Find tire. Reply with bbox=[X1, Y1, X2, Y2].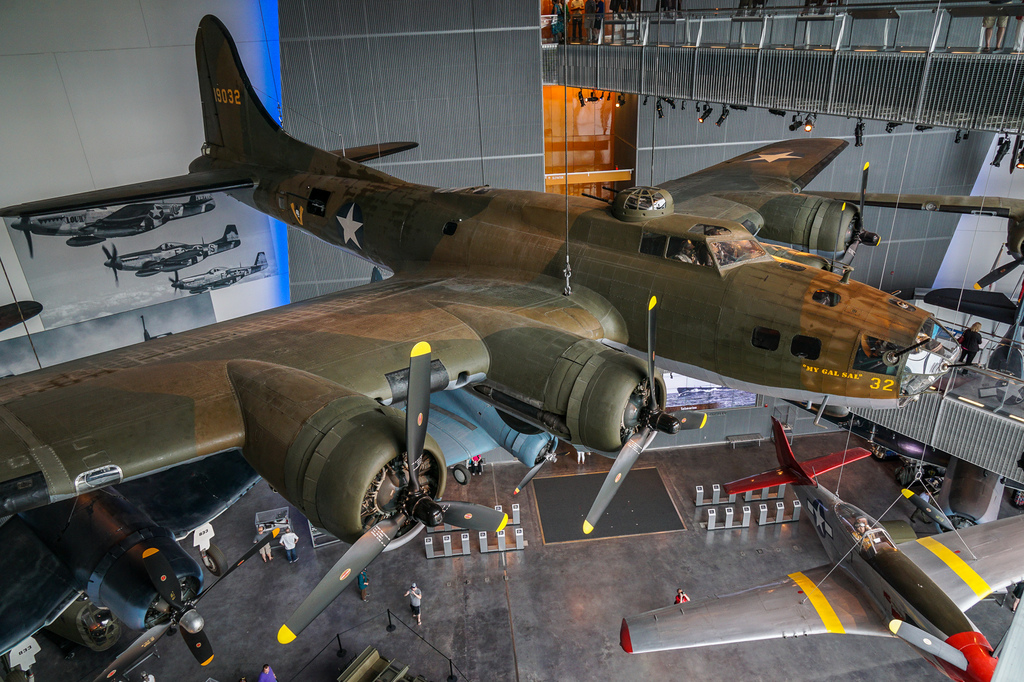
bbox=[445, 674, 458, 681].
